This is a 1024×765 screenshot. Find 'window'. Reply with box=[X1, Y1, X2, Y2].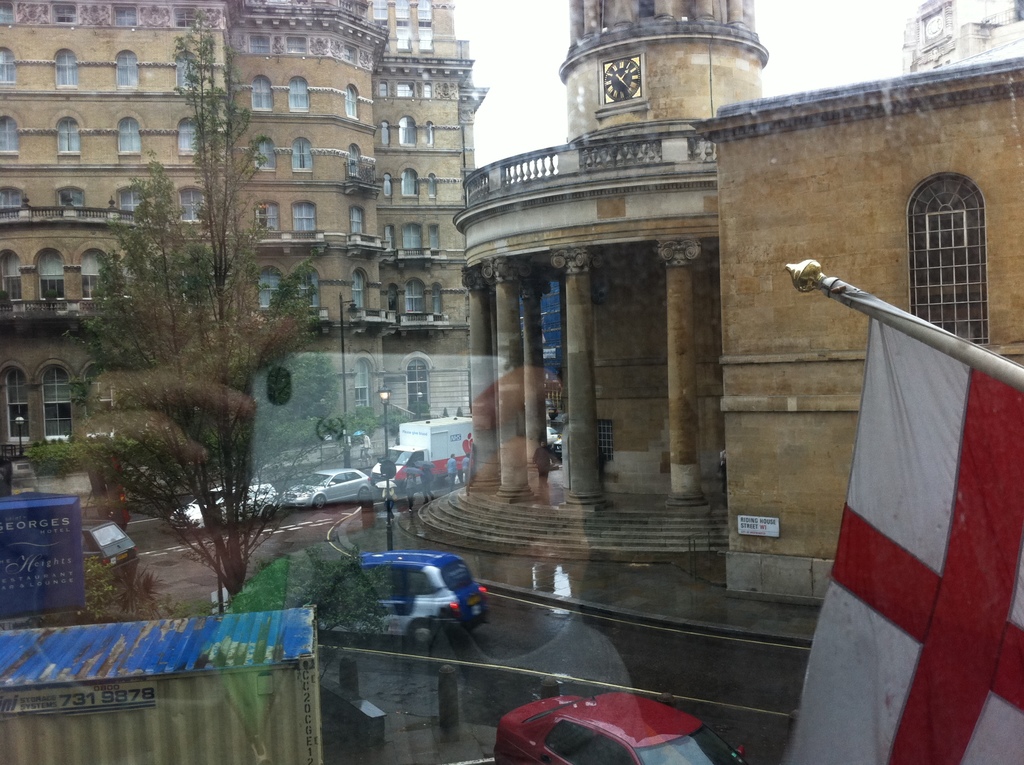
box=[404, 222, 420, 248].
